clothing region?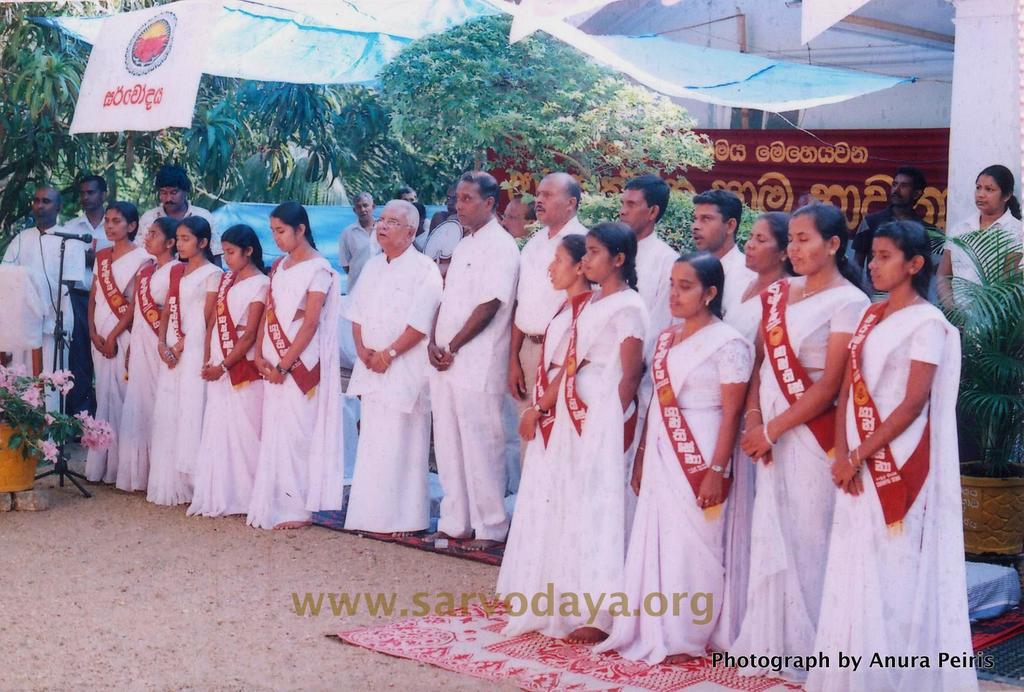
521:225:595:397
